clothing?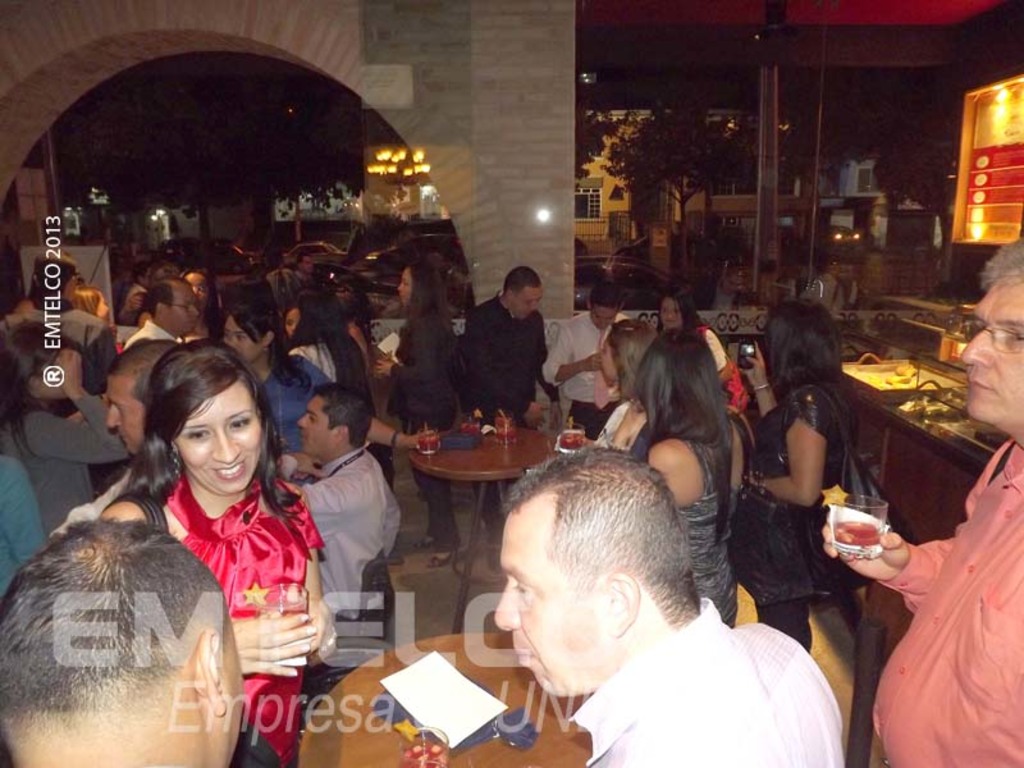
locate(671, 439, 740, 631)
